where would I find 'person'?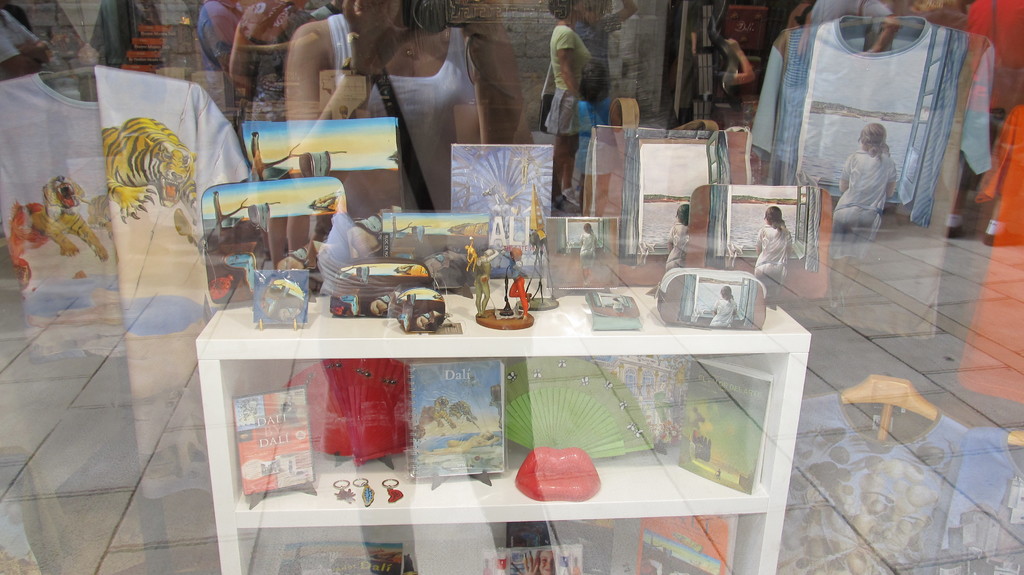
At Rect(755, 206, 797, 308).
